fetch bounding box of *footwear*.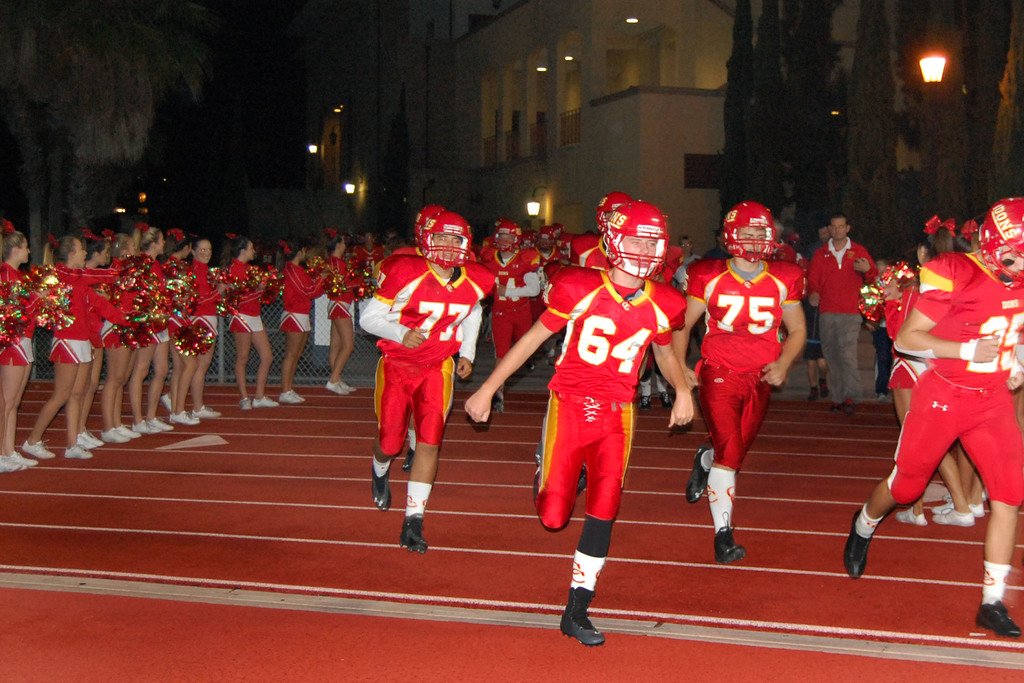
Bbox: 134,423,156,434.
